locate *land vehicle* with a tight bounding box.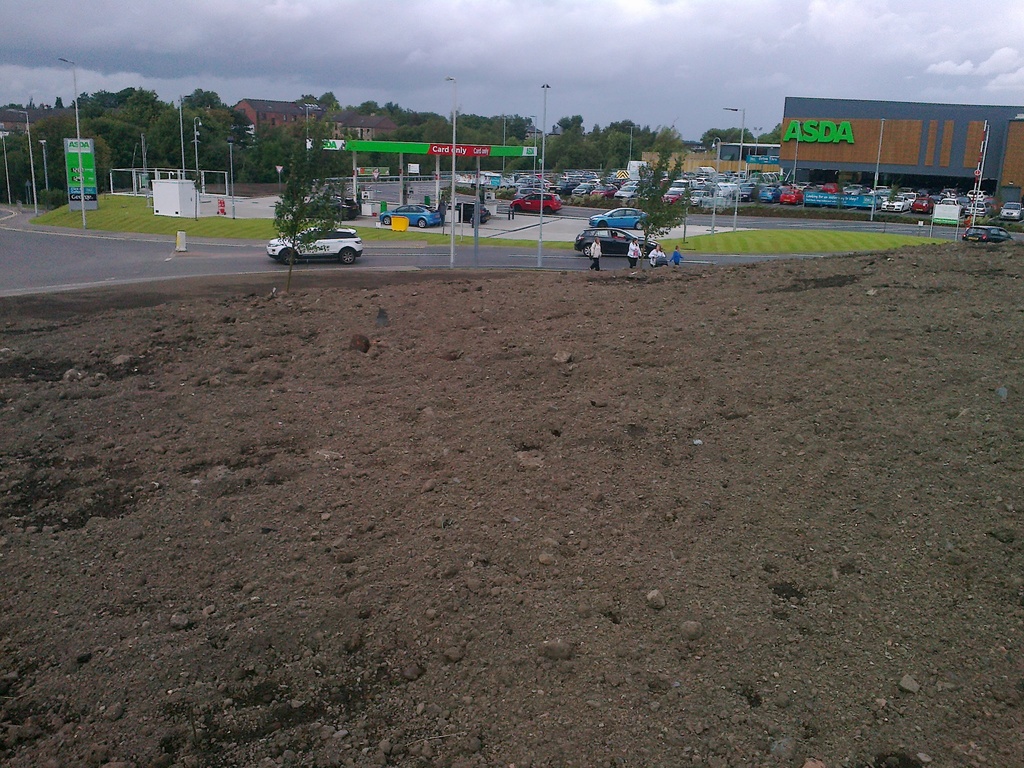
[961, 225, 1016, 243].
